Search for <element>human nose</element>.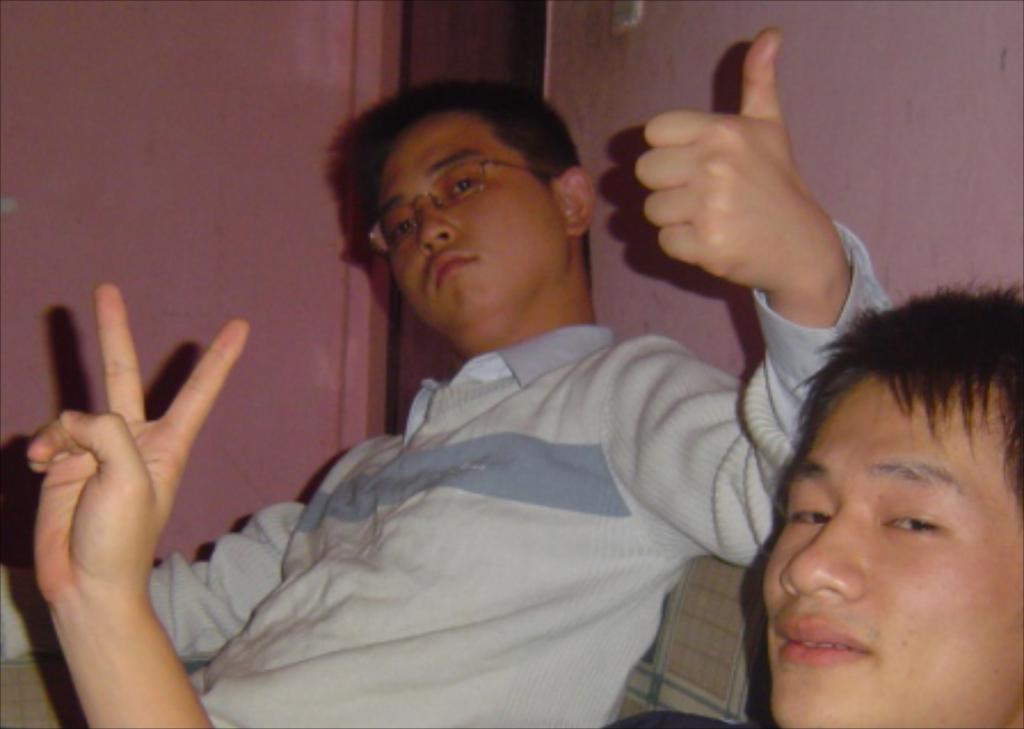
Found at (left=782, top=514, right=866, bottom=606).
